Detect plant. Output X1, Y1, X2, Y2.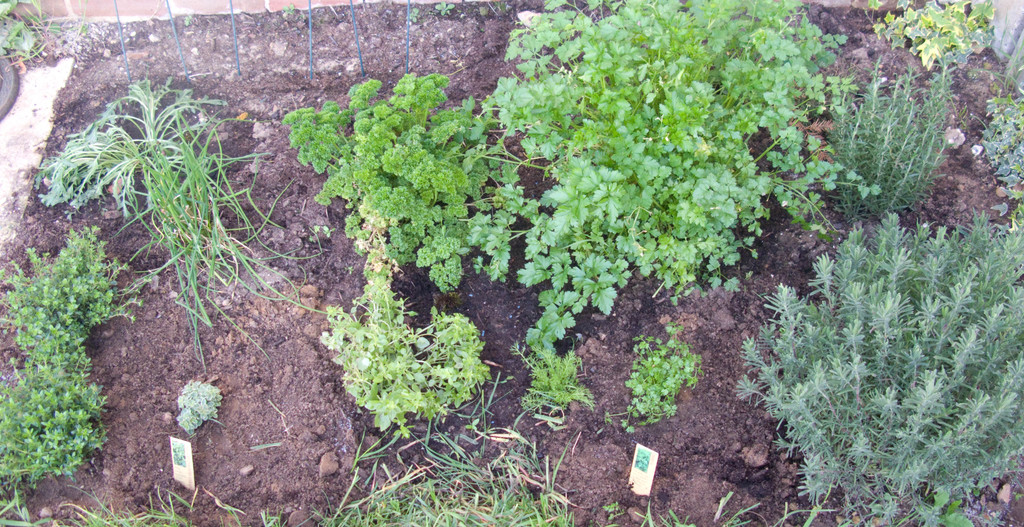
0, 224, 152, 376.
